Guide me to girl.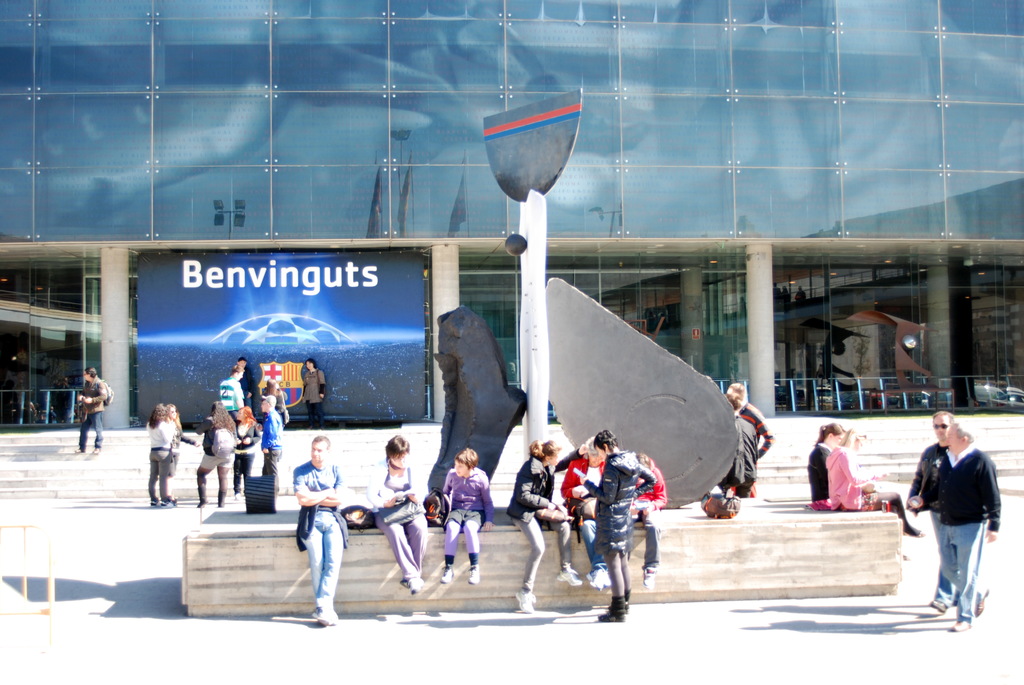
Guidance: crop(826, 424, 924, 537).
